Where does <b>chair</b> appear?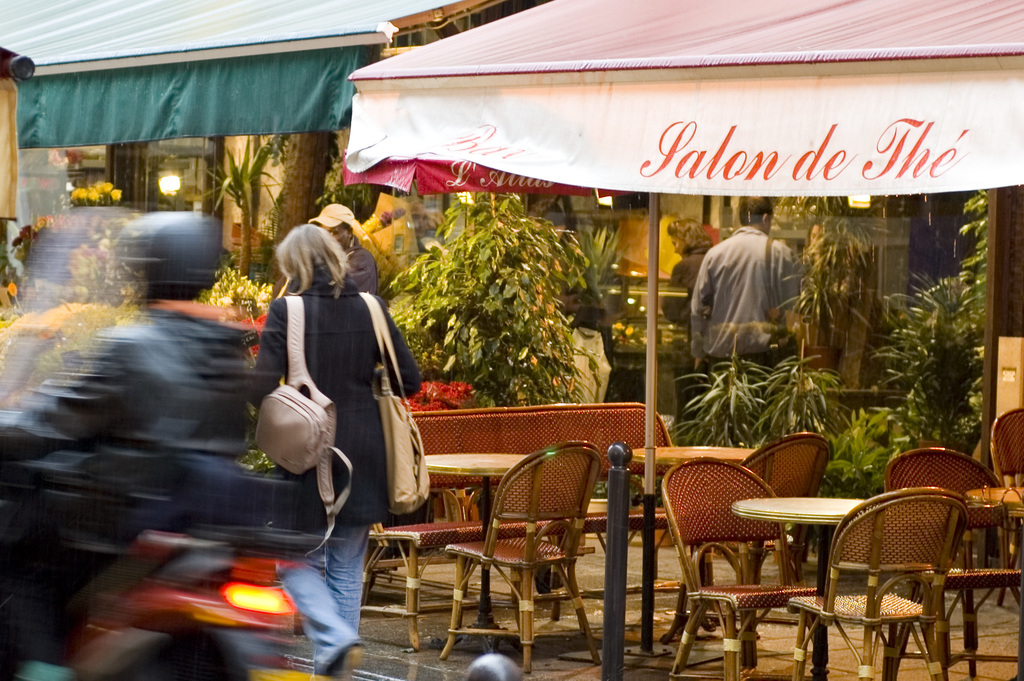
Appears at left=671, top=457, right=816, bottom=679.
